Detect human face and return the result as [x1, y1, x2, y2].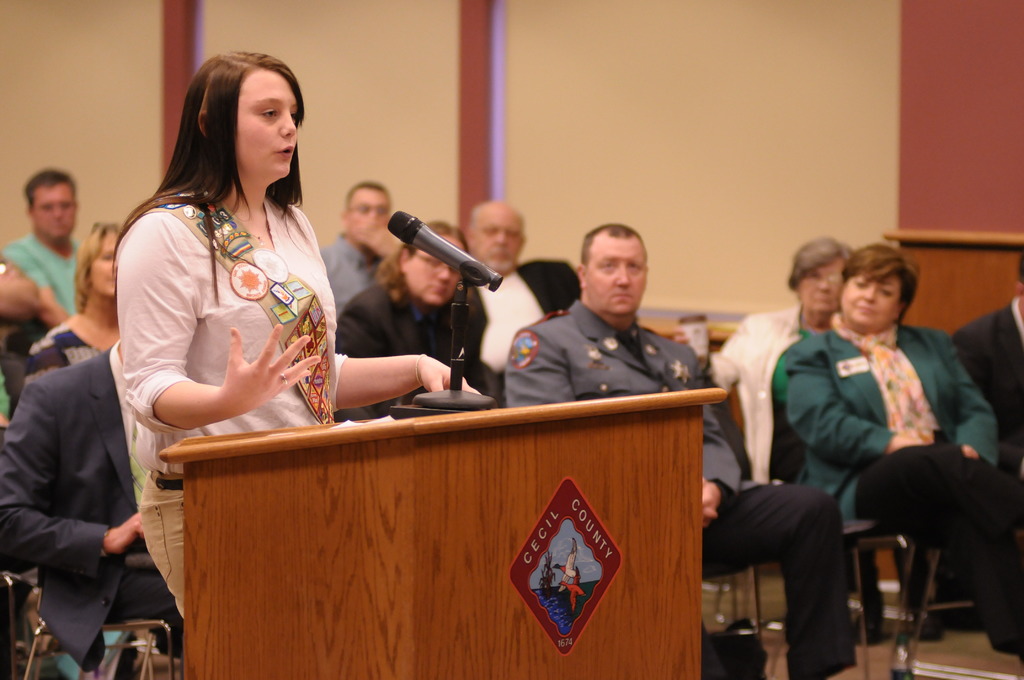
[236, 77, 300, 182].
